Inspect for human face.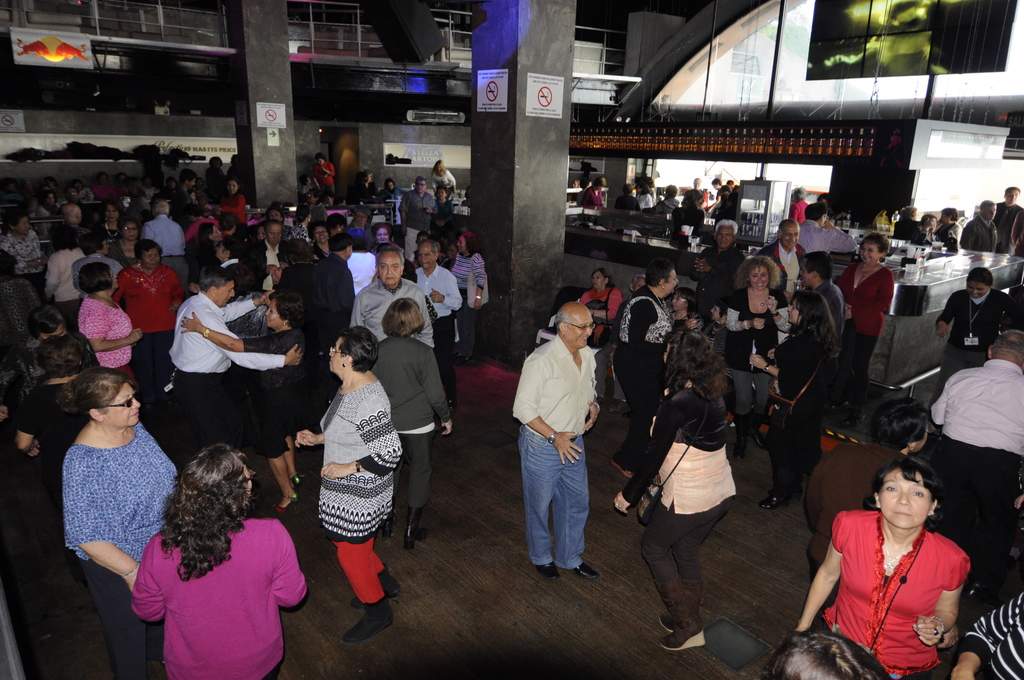
Inspection: bbox=(750, 266, 770, 292).
